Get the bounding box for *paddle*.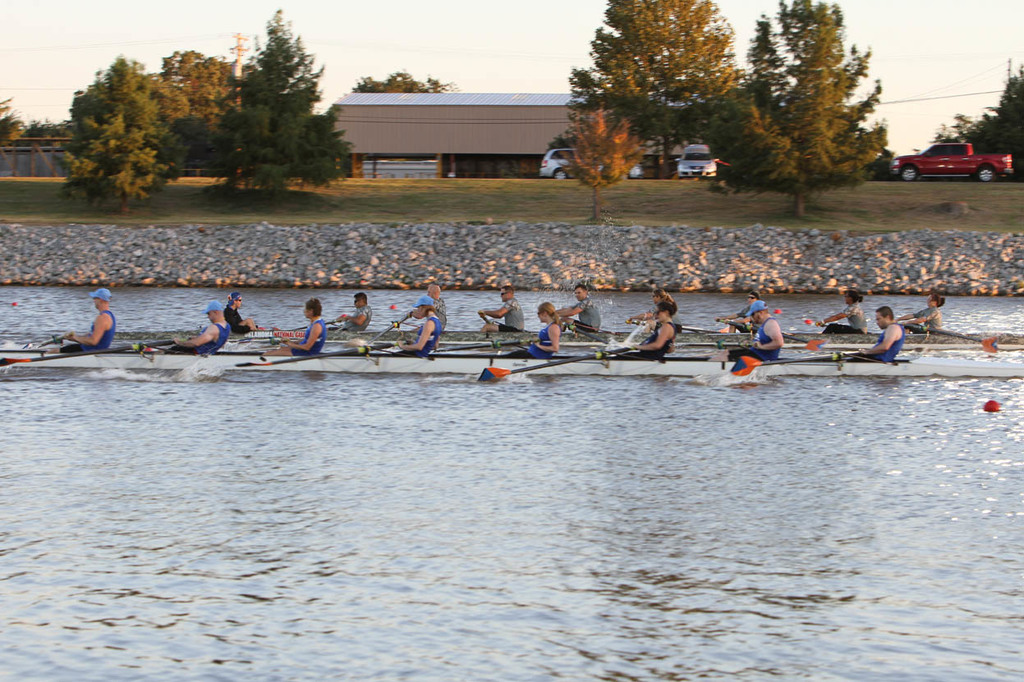
box(435, 338, 505, 353).
